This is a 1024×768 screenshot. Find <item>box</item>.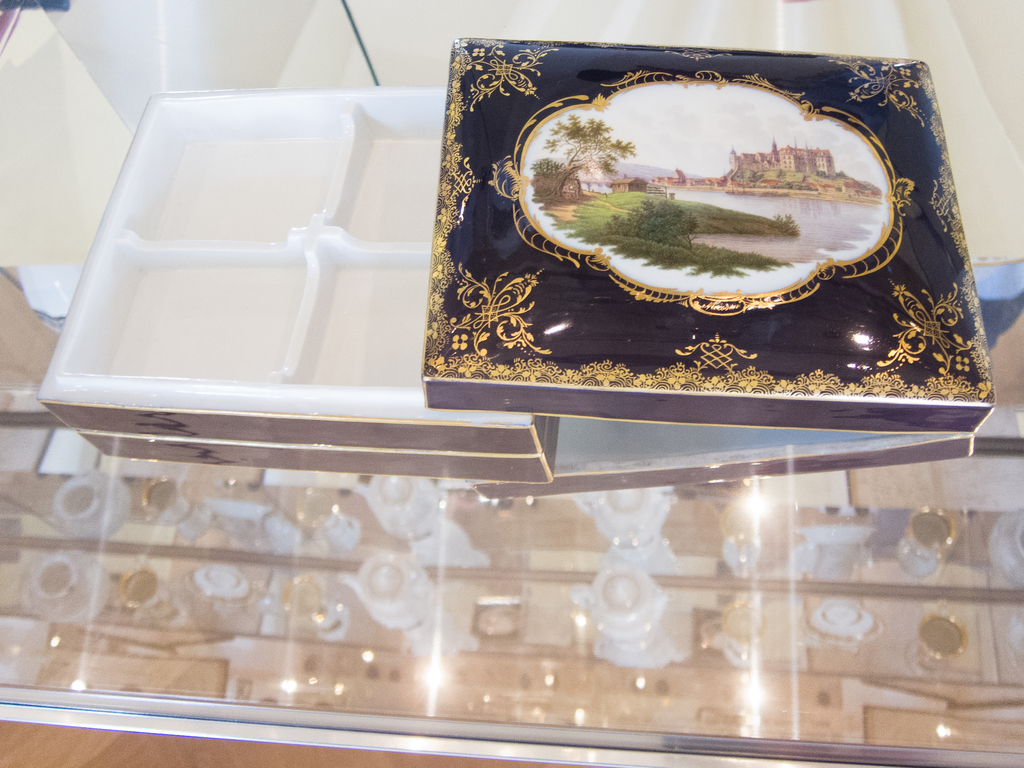
Bounding box: bbox=(420, 36, 1000, 432).
